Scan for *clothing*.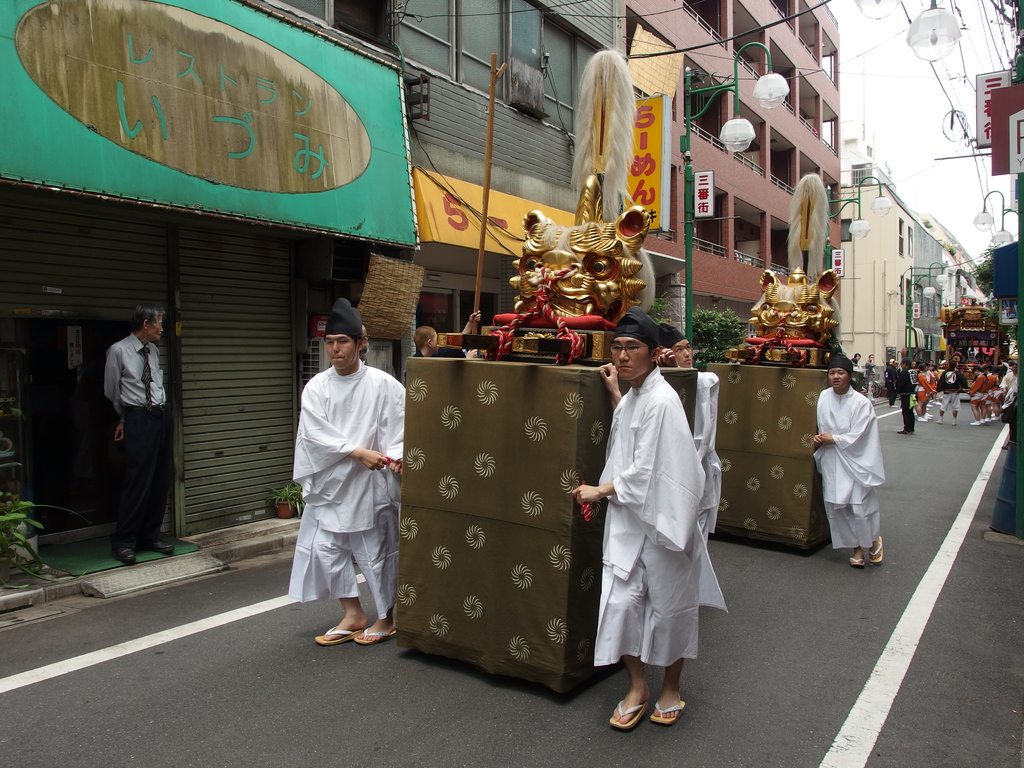
Scan result: {"x1": 593, "y1": 344, "x2": 724, "y2": 707}.
